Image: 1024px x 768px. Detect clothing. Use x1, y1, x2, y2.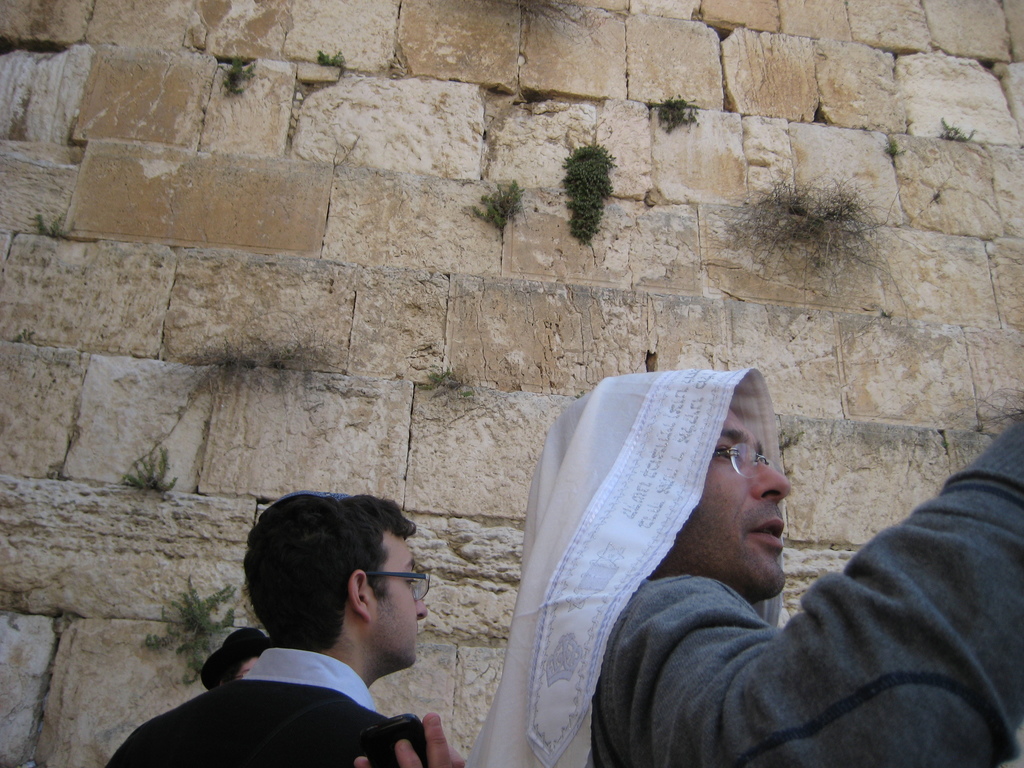
106, 651, 392, 767.
